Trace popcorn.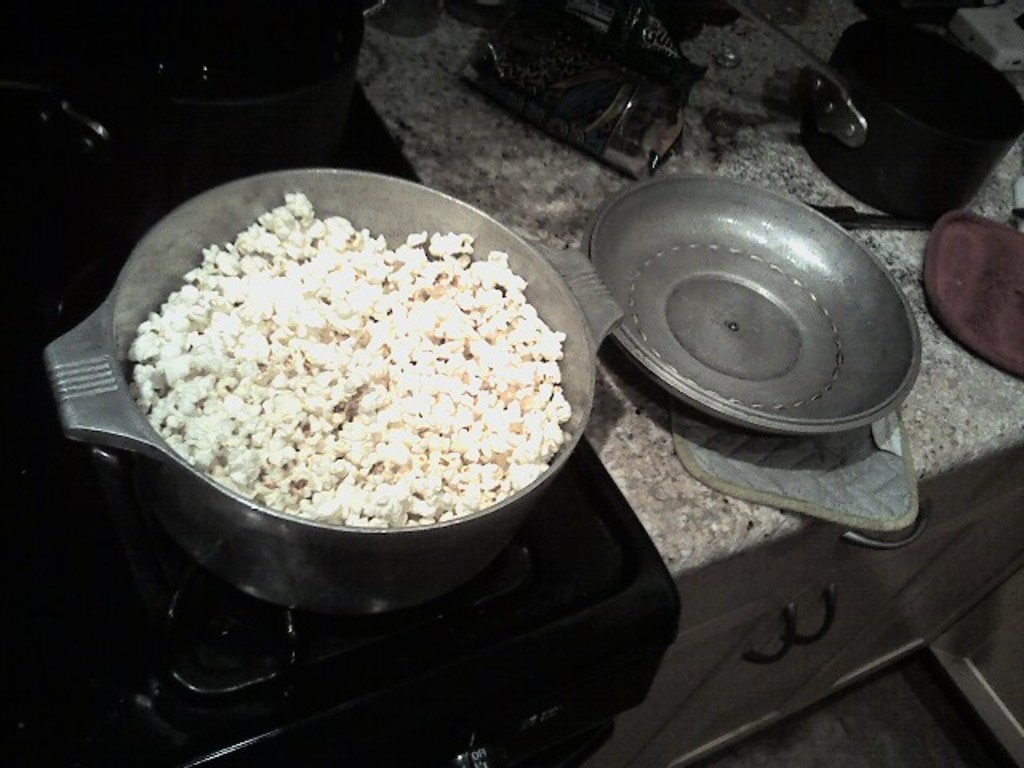
Traced to 131:187:573:526.
